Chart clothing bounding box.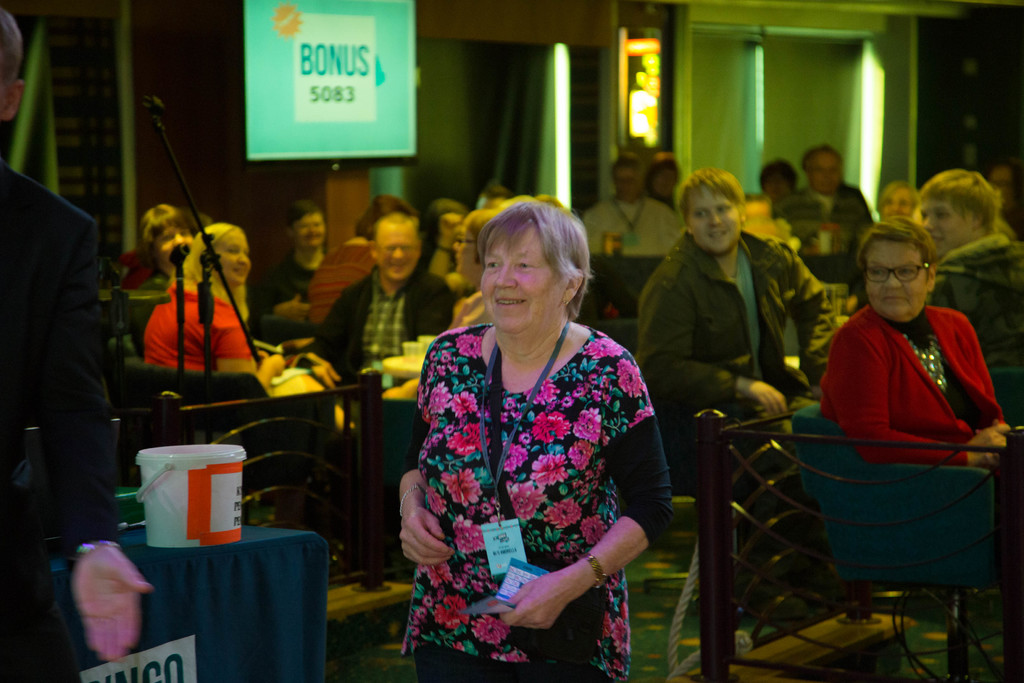
Charted: left=127, top=268, right=179, bottom=363.
